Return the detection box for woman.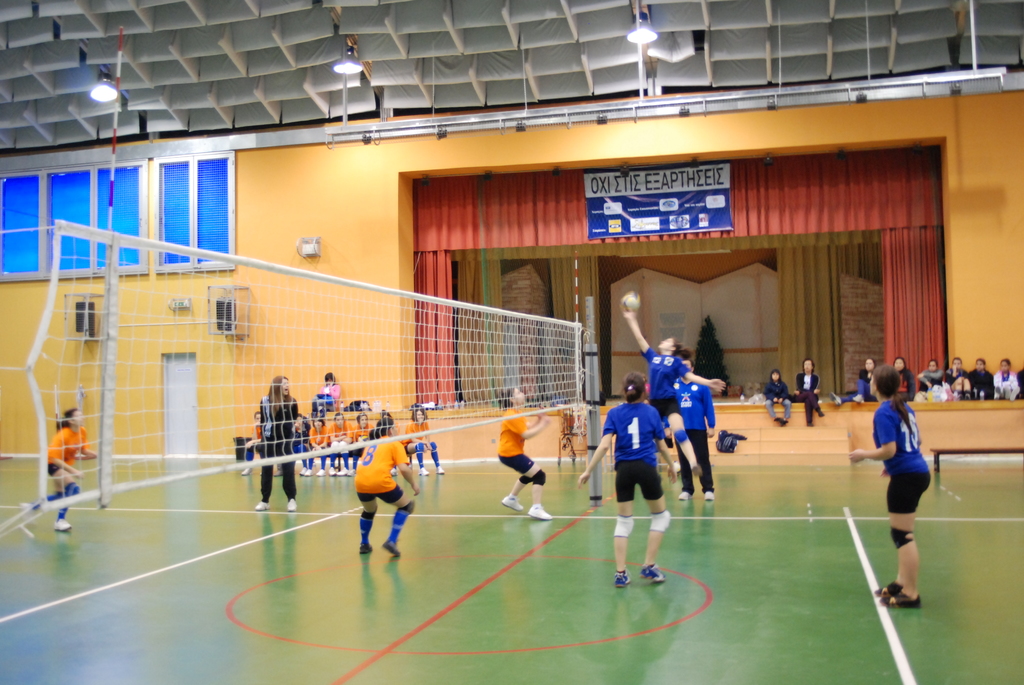
locate(891, 353, 915, 404).
